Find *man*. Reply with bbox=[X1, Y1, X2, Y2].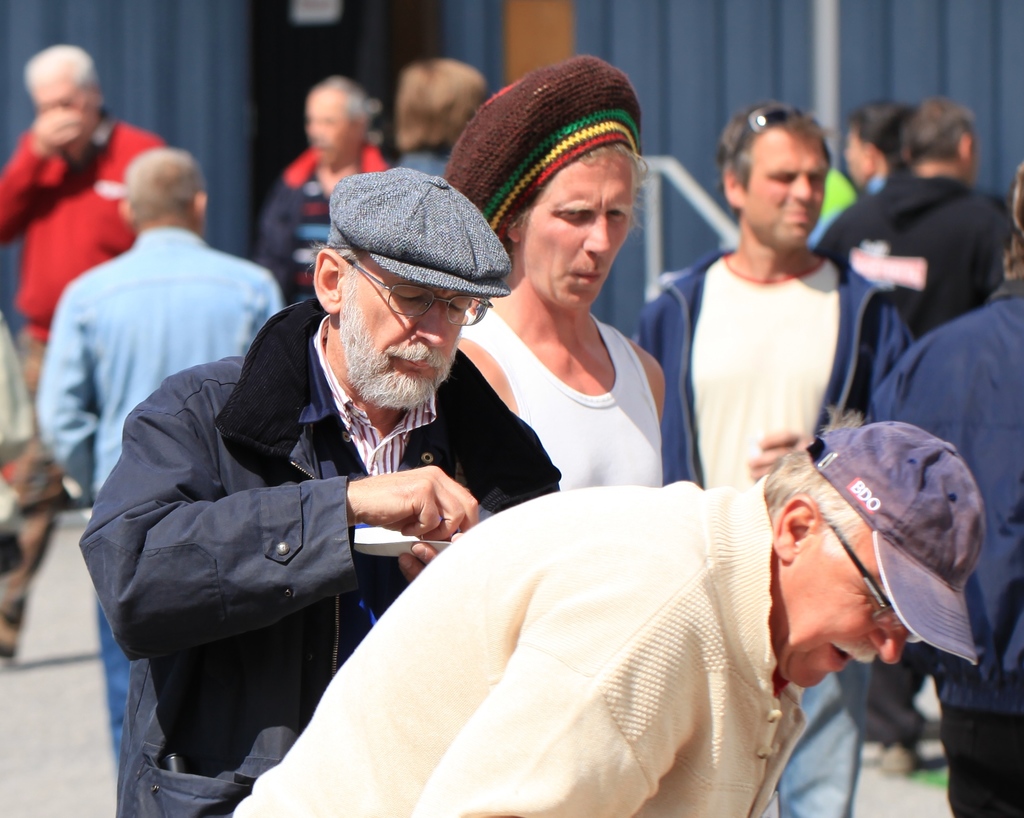
bbox=[638, 105, 912, 817].
